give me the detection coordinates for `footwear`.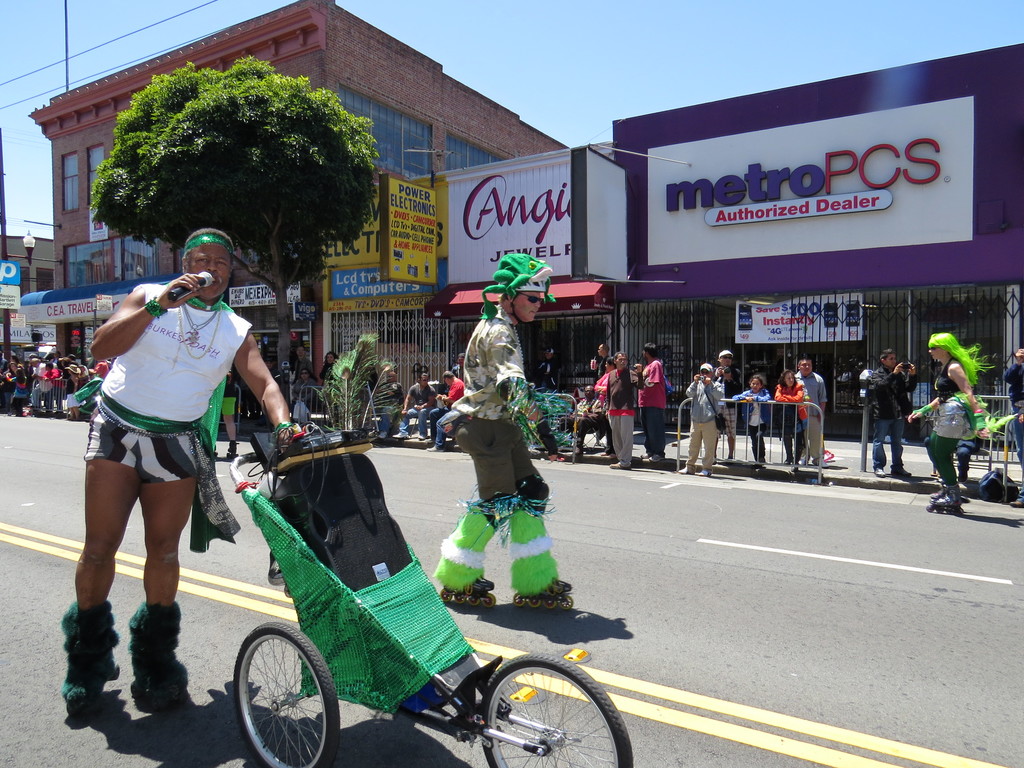
detection(553, 580, 571, 593).
